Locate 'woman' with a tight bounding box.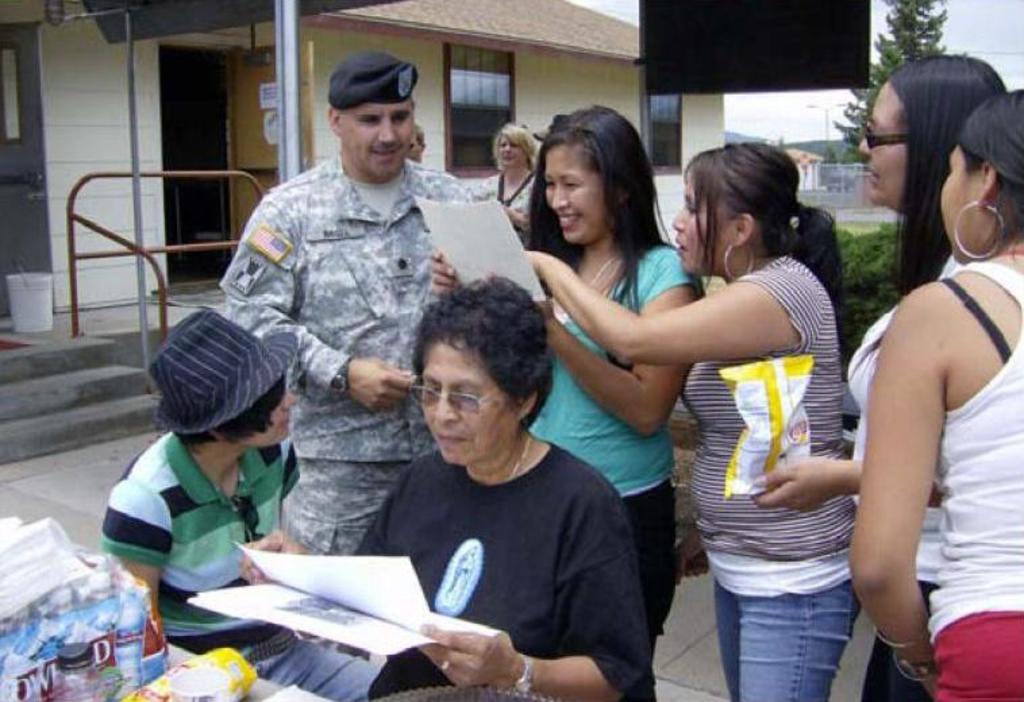
(842, 85, 1023, 701).
